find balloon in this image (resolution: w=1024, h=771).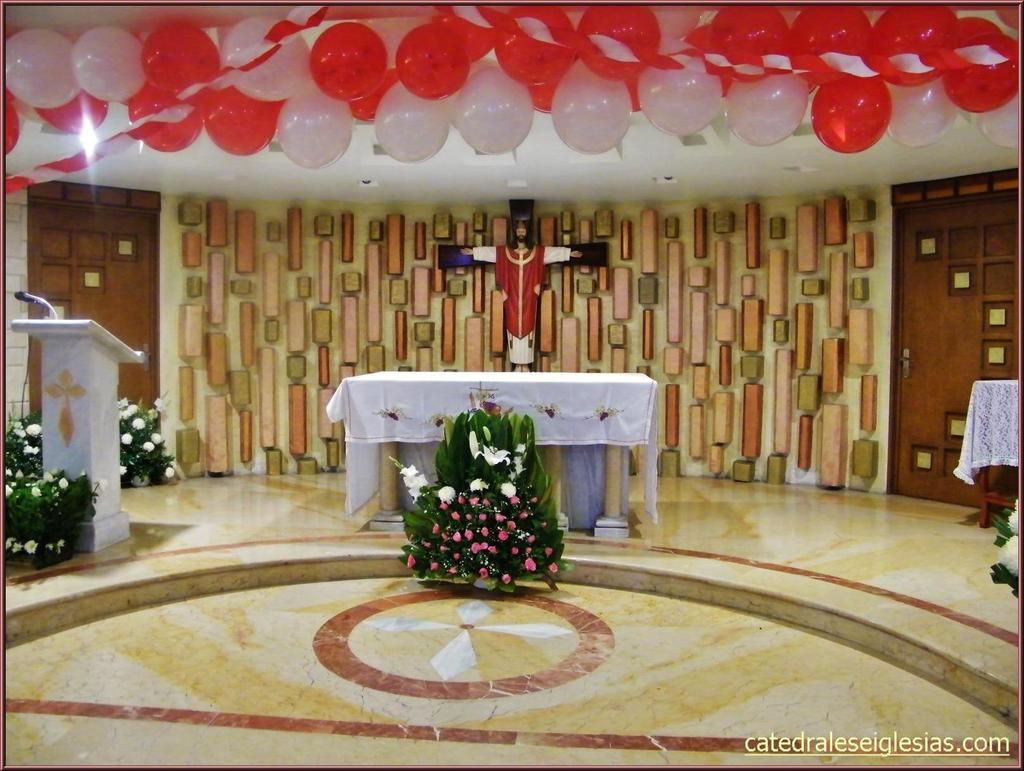
<bbox>6, 102, 27, 155</bbox>.
